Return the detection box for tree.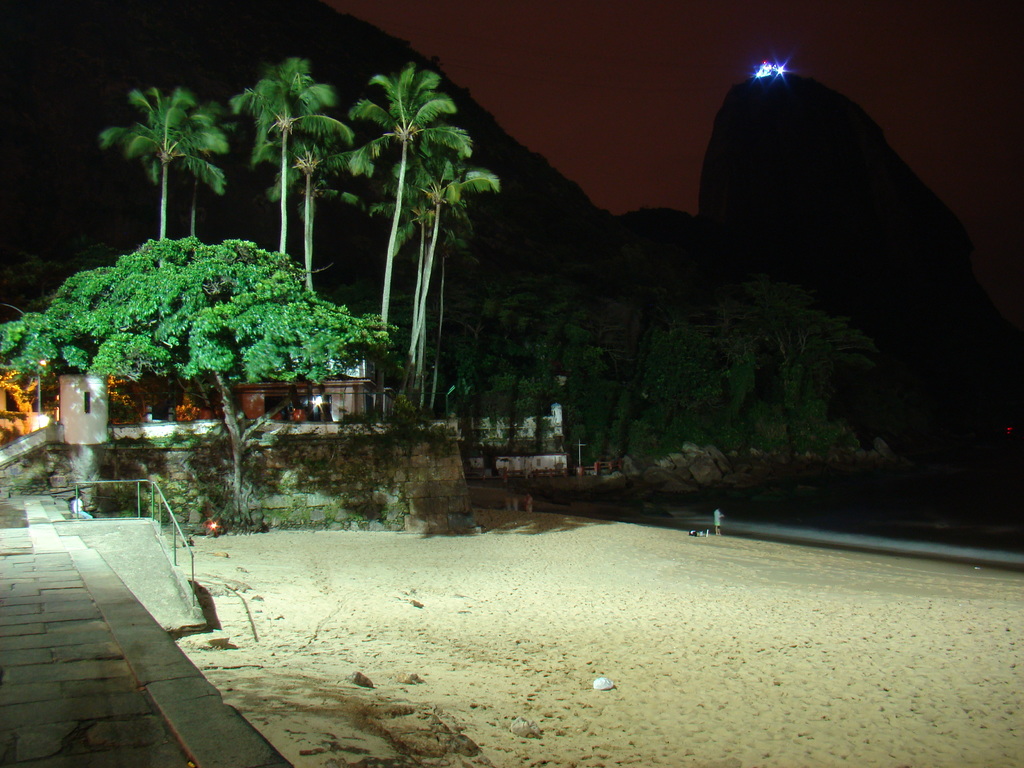
left=102, top=88, right=232, bottom=237.
